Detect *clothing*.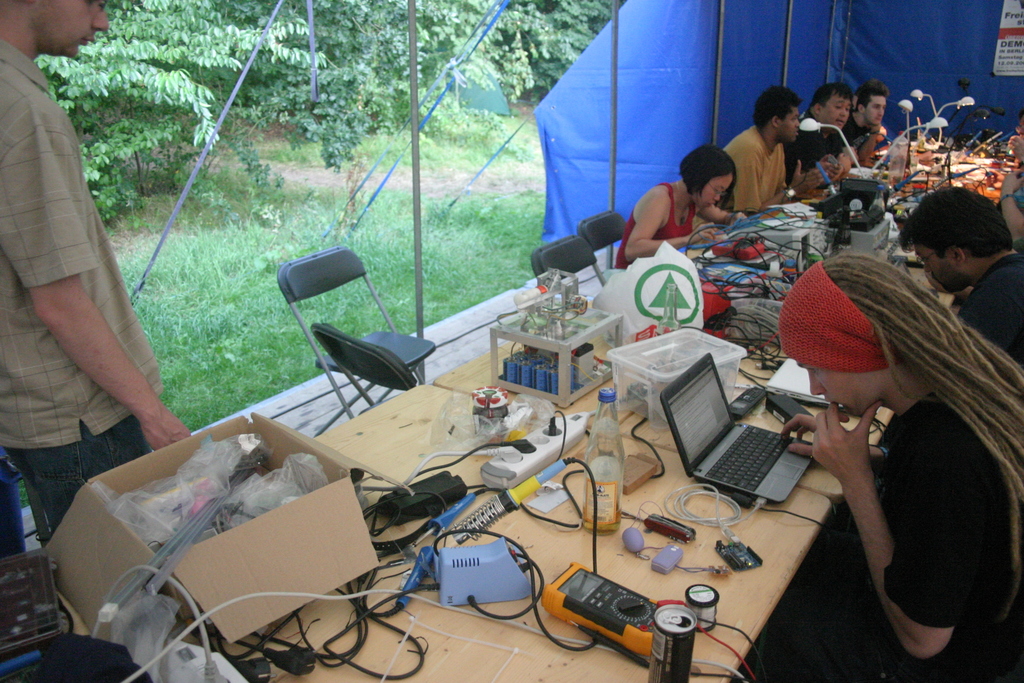
Detected at <box>612,192,700,271</box>.
